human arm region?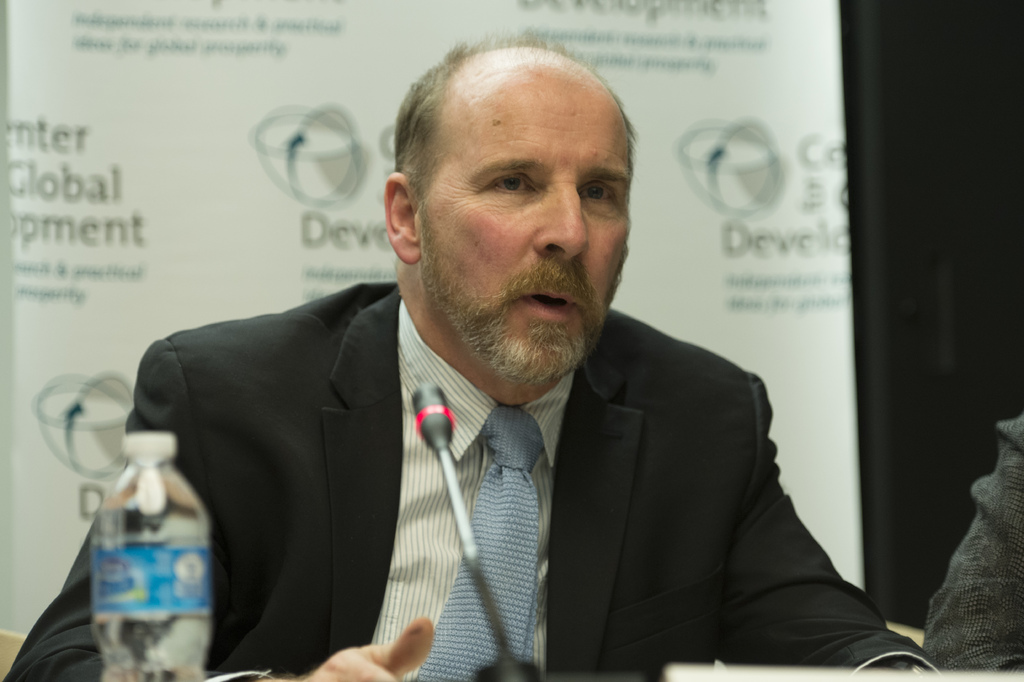
(x1=895, y1=411, x2=1023, y2=681)
